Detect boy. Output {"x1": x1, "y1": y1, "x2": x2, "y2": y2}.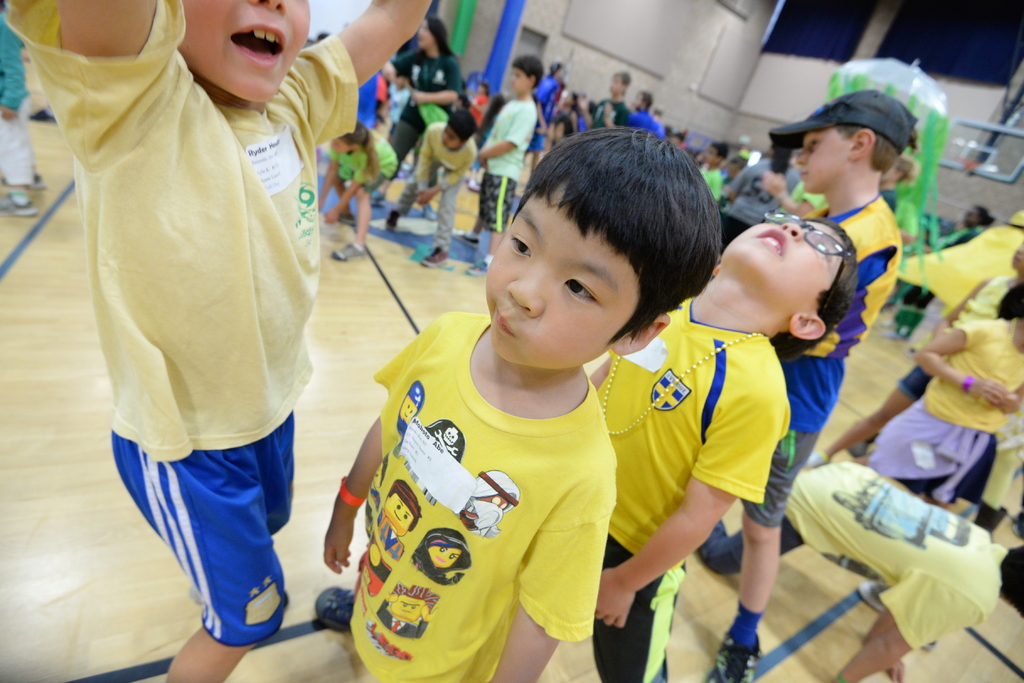
{"x1": 452, "y1": 58, "x2": 538, "y2": 276}.
